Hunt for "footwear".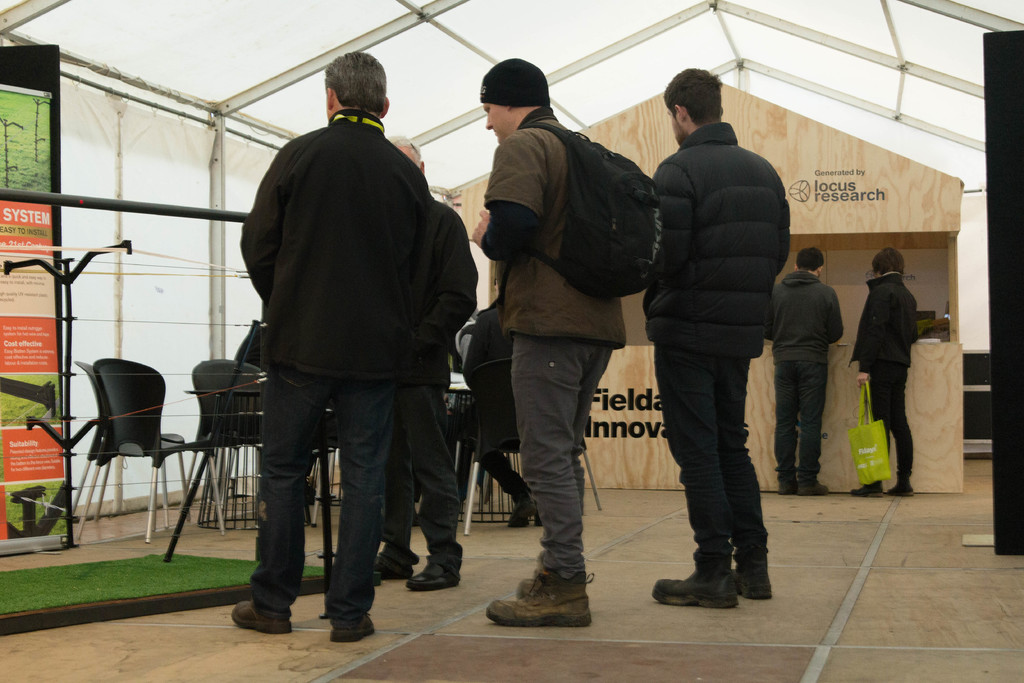
Hunted down at {"left": 848, "top": 478, "right": 883, "bottom": 498}.
